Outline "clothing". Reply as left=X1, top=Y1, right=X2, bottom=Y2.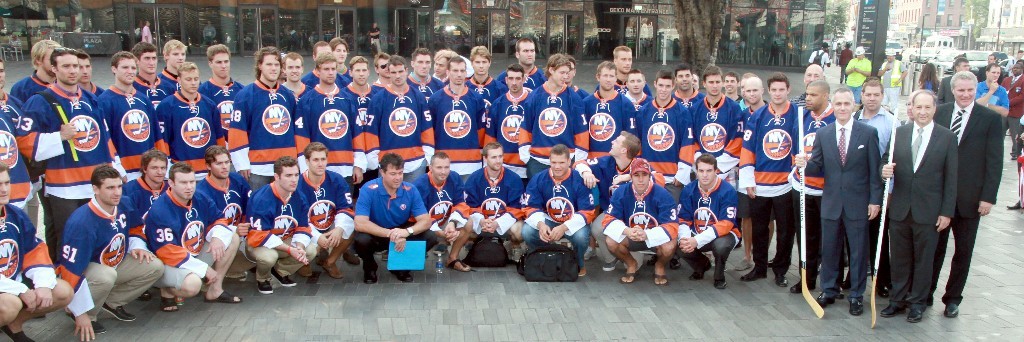
left=427, top=171, right=469, bottom=215.
